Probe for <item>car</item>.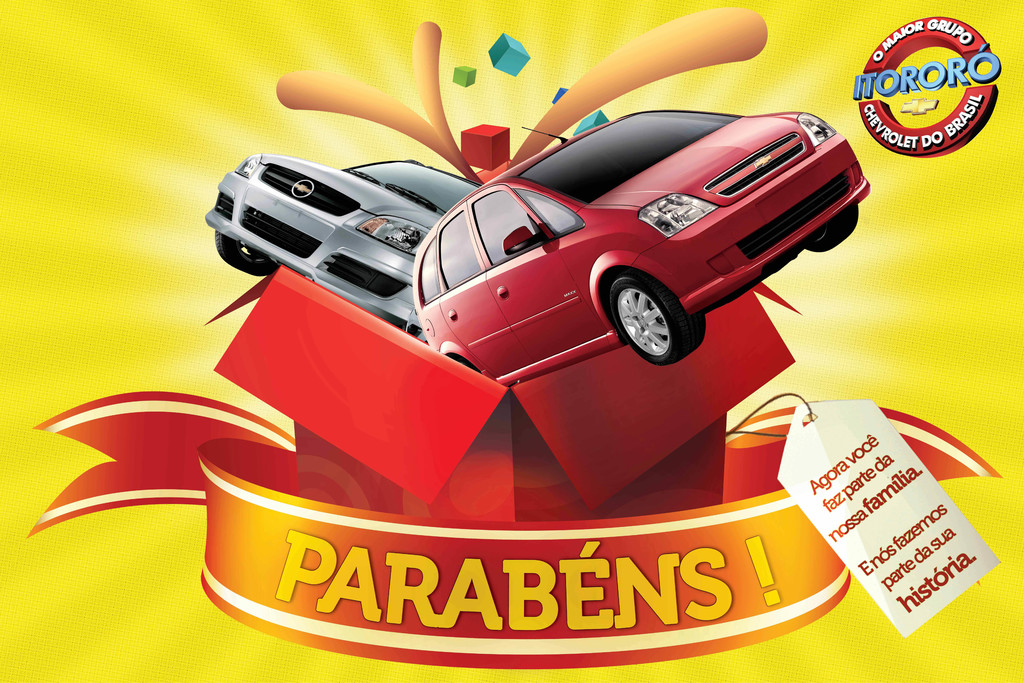
Probe result: 204,155,490,345.
